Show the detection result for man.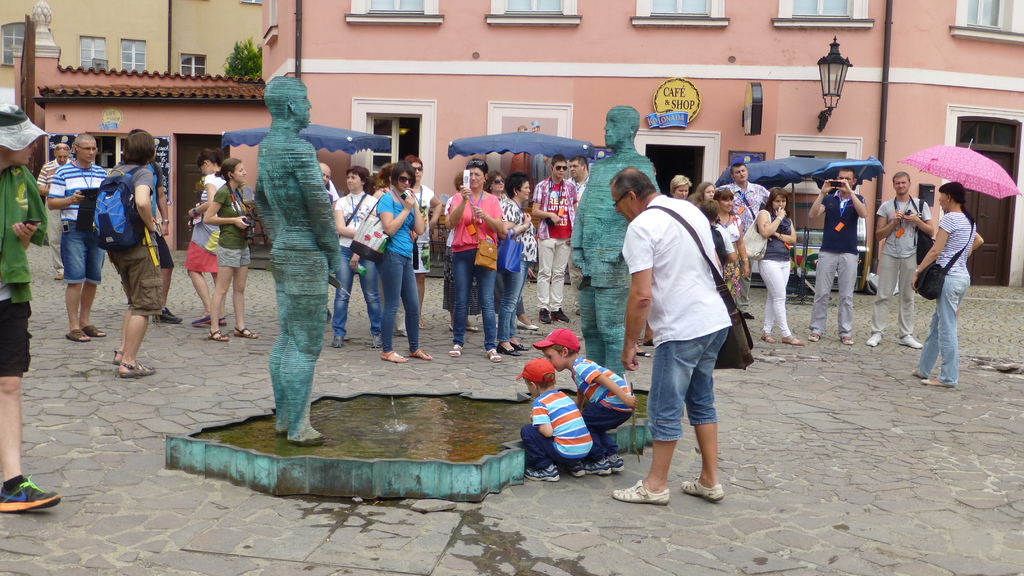
(x1=42, y1=130, x2=117, y2=341).
